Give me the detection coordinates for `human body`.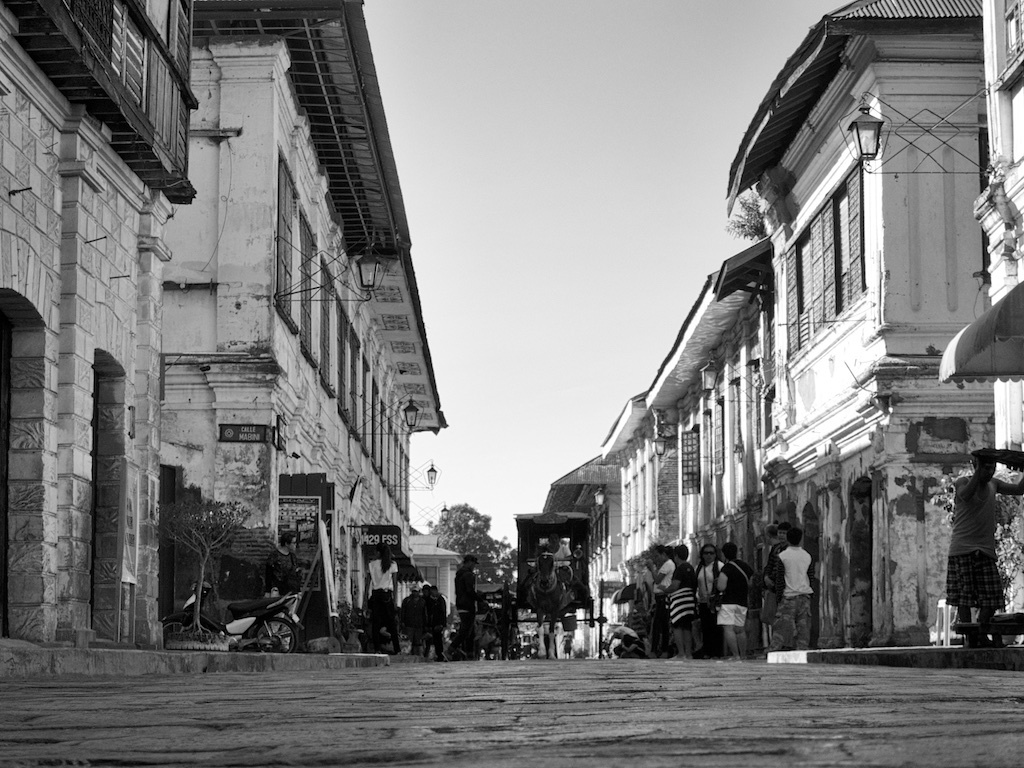
936/431/1017/652.
